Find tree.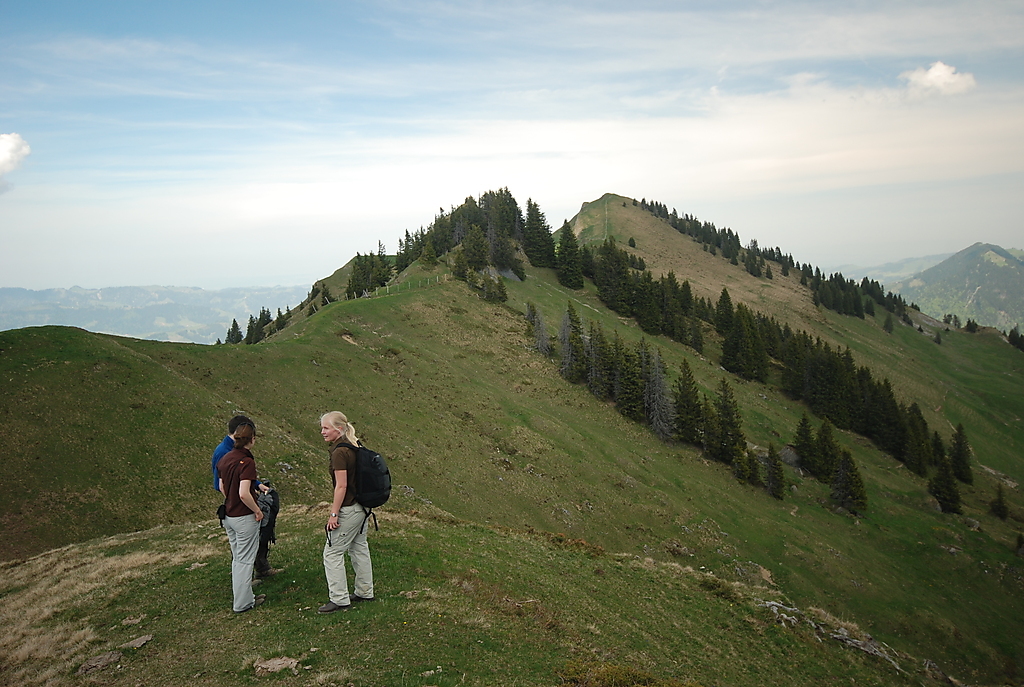
[left=322, top=281, right=334, bottom=306].
